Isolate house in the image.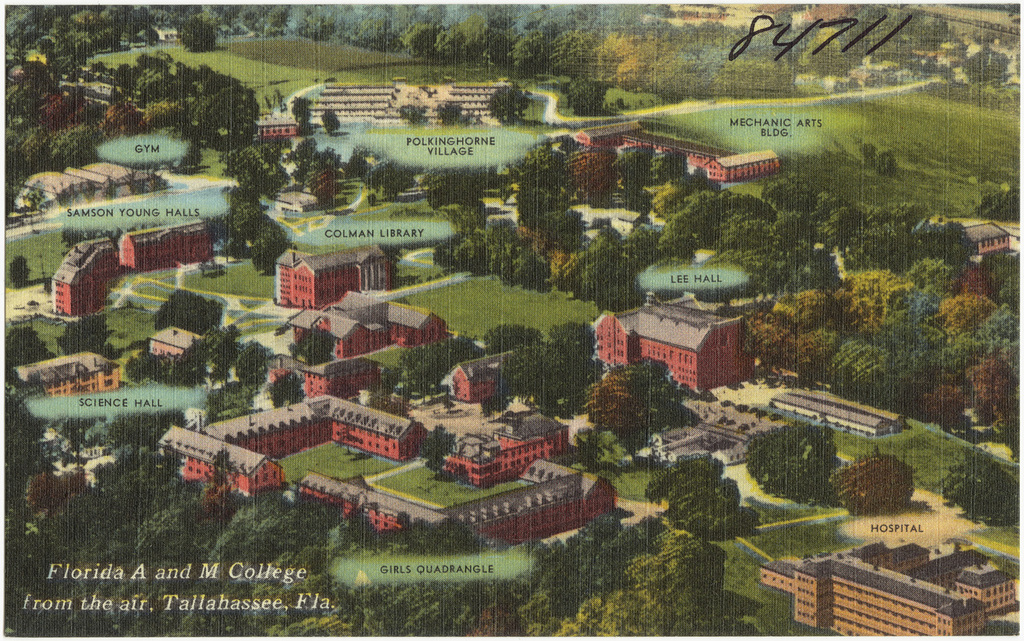
Isolated region: x1=257, y1=111, x2=291, y2=143.
